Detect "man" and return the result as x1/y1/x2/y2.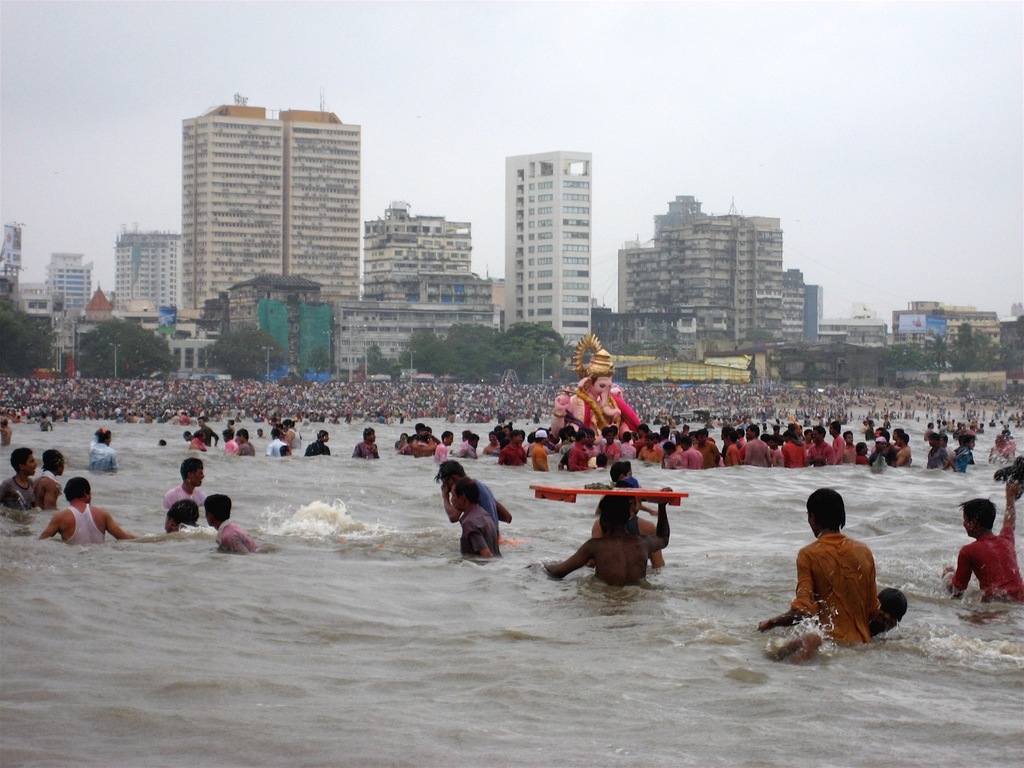
806/424/836/464.
